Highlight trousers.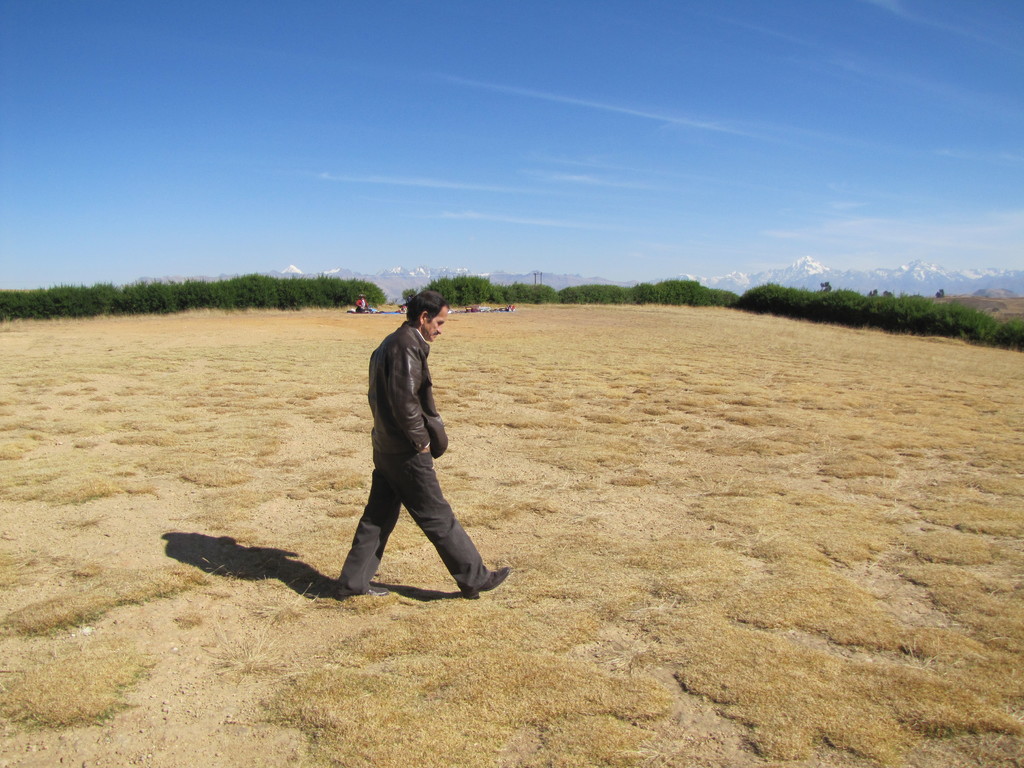
Highlighted region: region(344, 413, 473, 577).
